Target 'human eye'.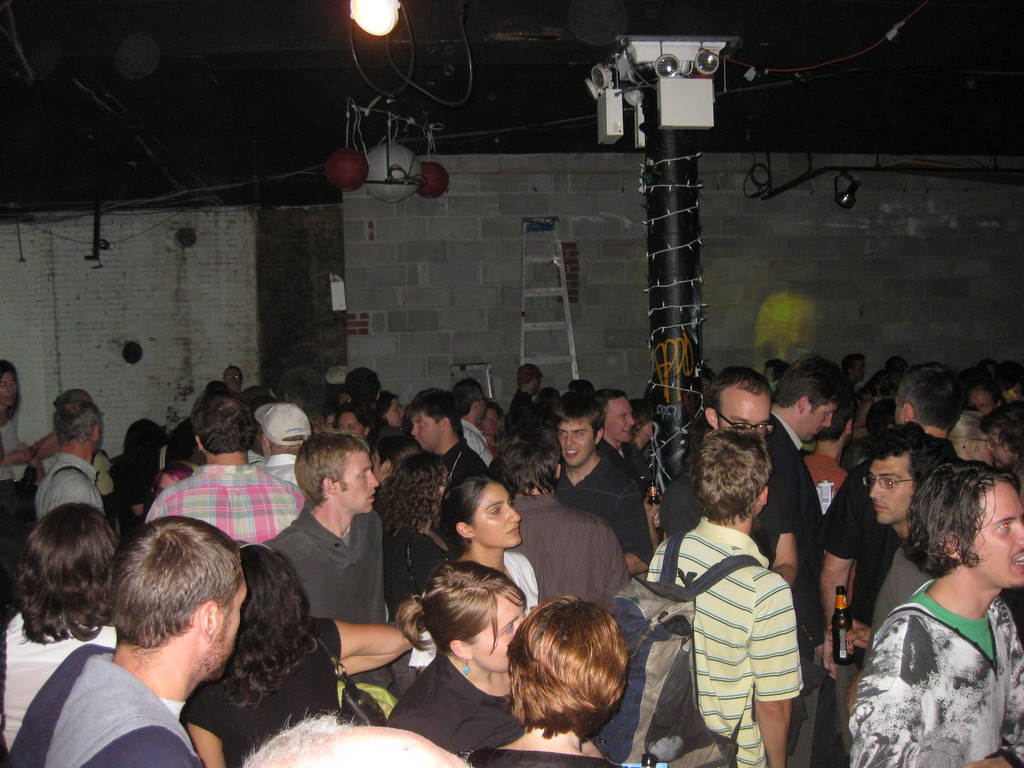
Target region: locate(0, 382, 8, 388).
